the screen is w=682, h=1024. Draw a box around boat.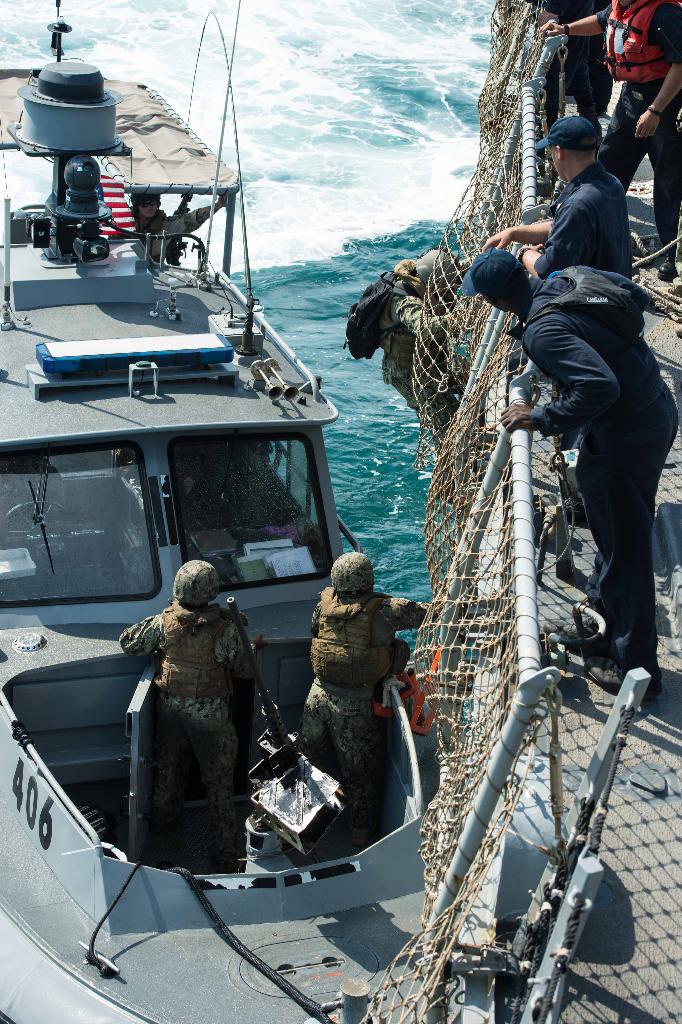
<region>0, 65, 451, 989</region>.
